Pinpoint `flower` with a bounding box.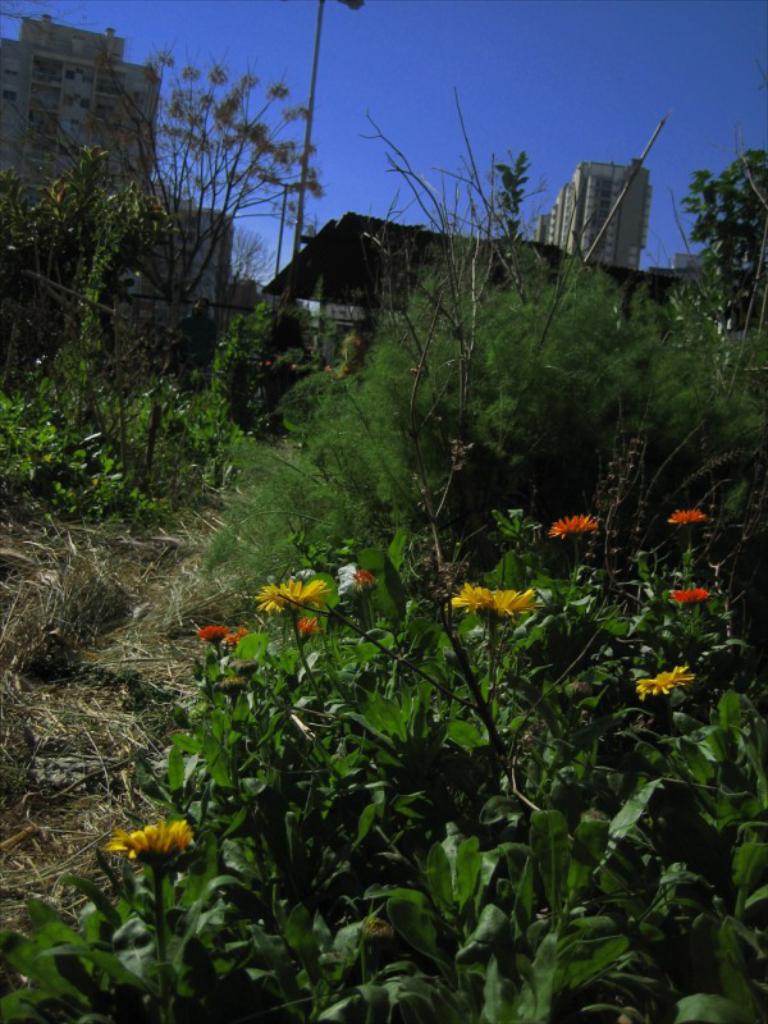
334:561:384:602.
